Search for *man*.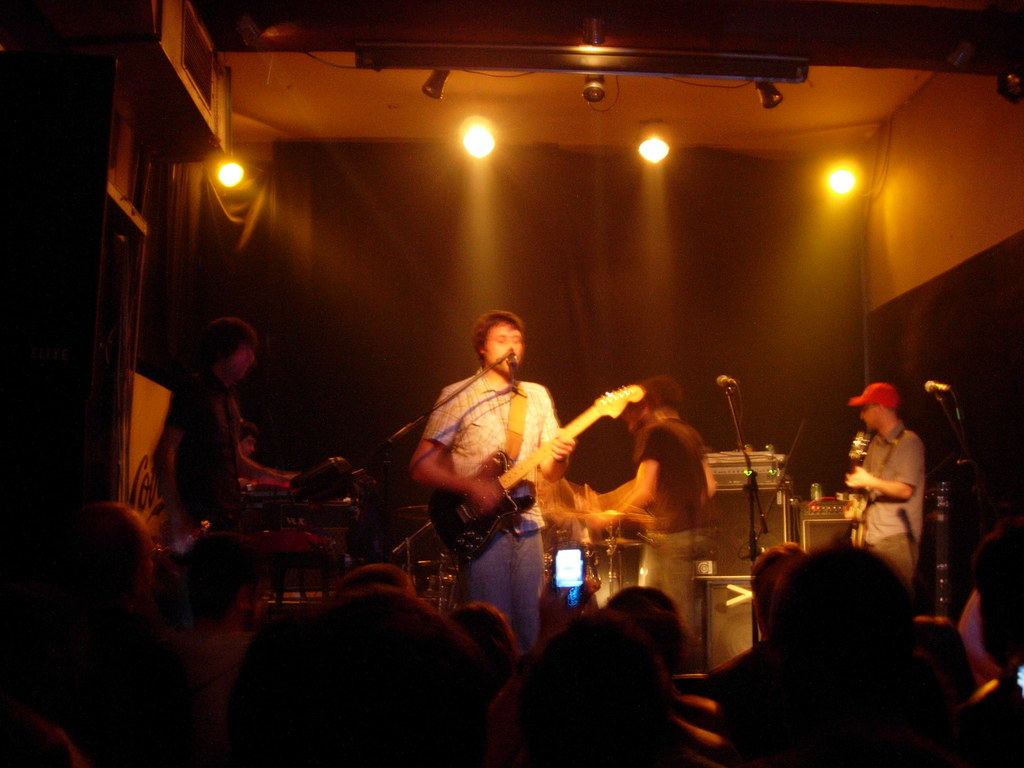
Found at 240 424 257 466.
